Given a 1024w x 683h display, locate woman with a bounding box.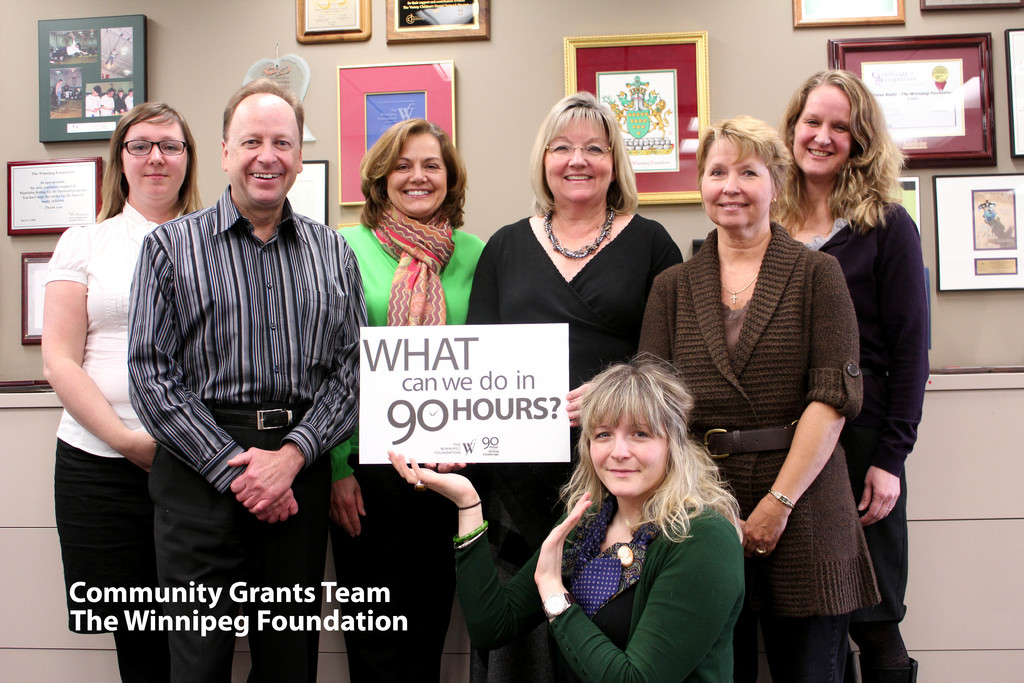
Located: bbox=(326, 117, 492, 682).
